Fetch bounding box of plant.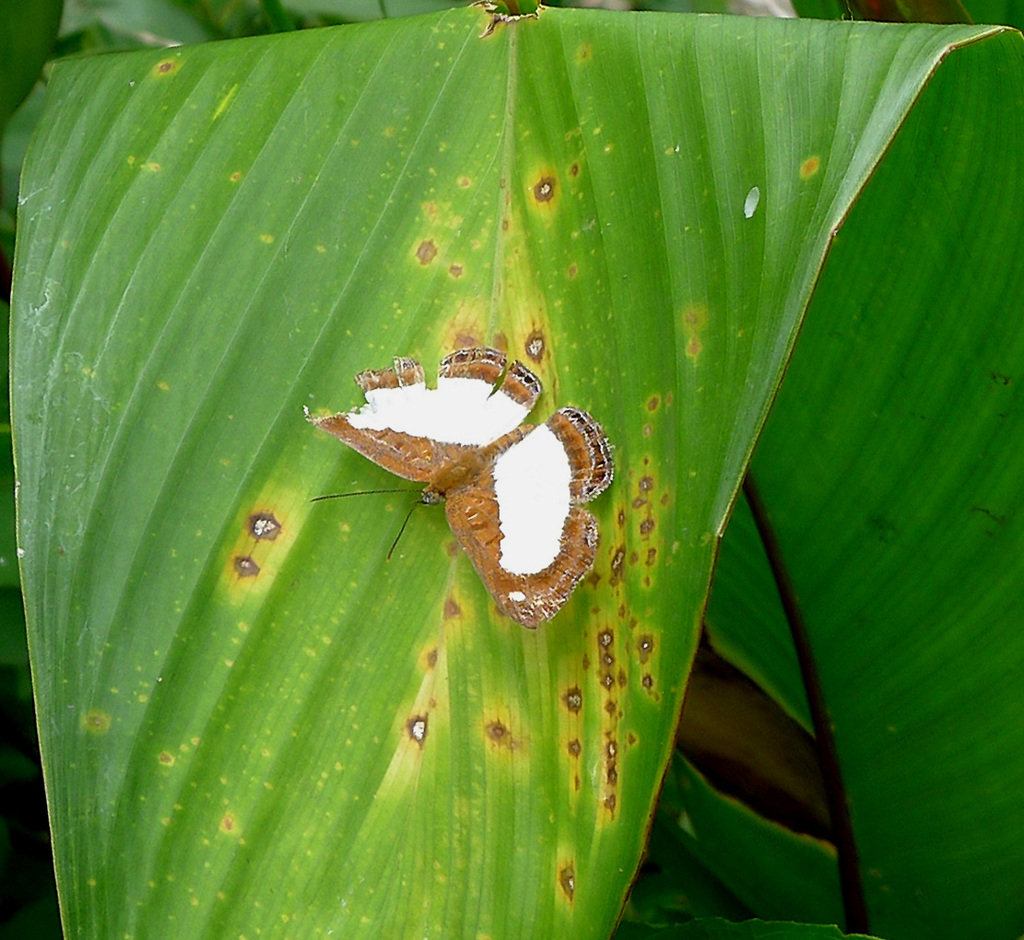
Bbox: {"x1": 0, "y1": 0, "x2": 1023, "y2": 937}.
